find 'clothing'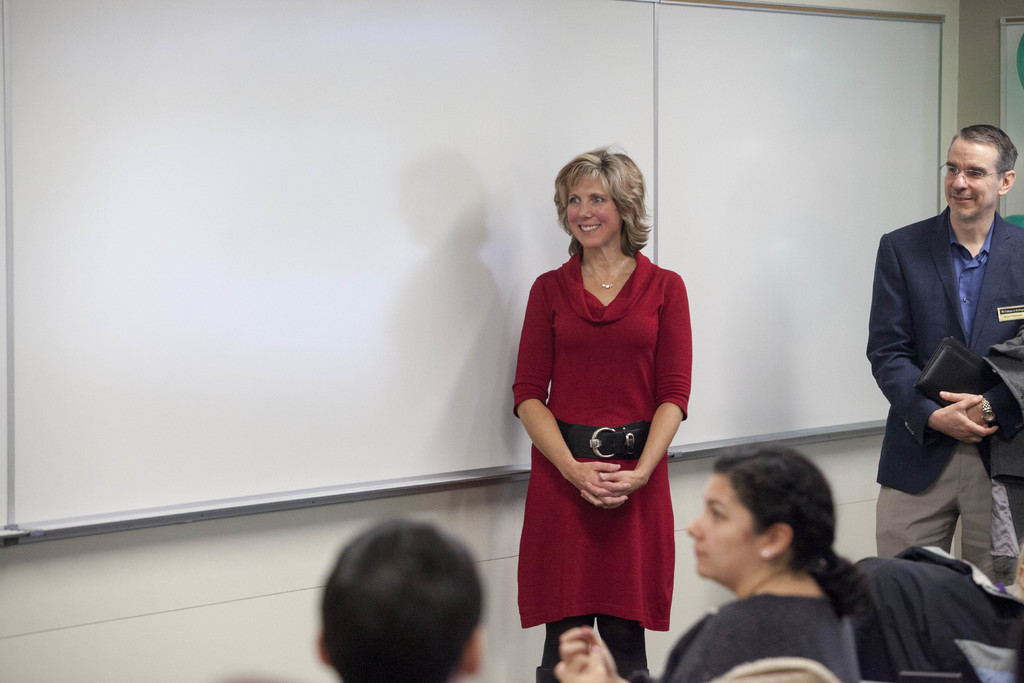
crop(520, 240, 700, 609)
